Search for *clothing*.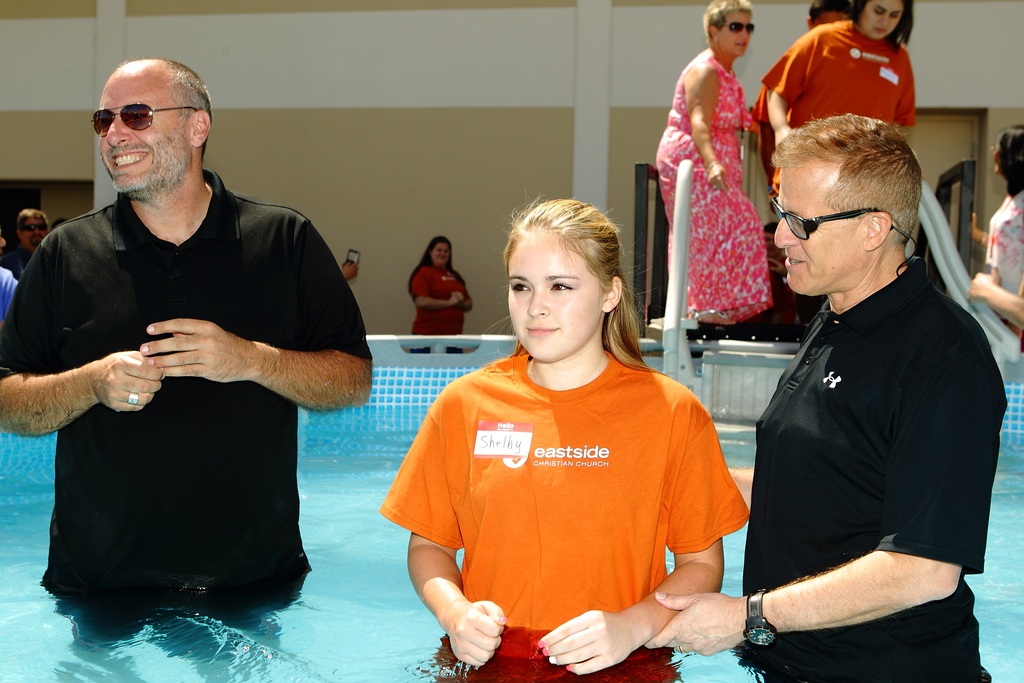
Found at 657, 54, 778, 320.
